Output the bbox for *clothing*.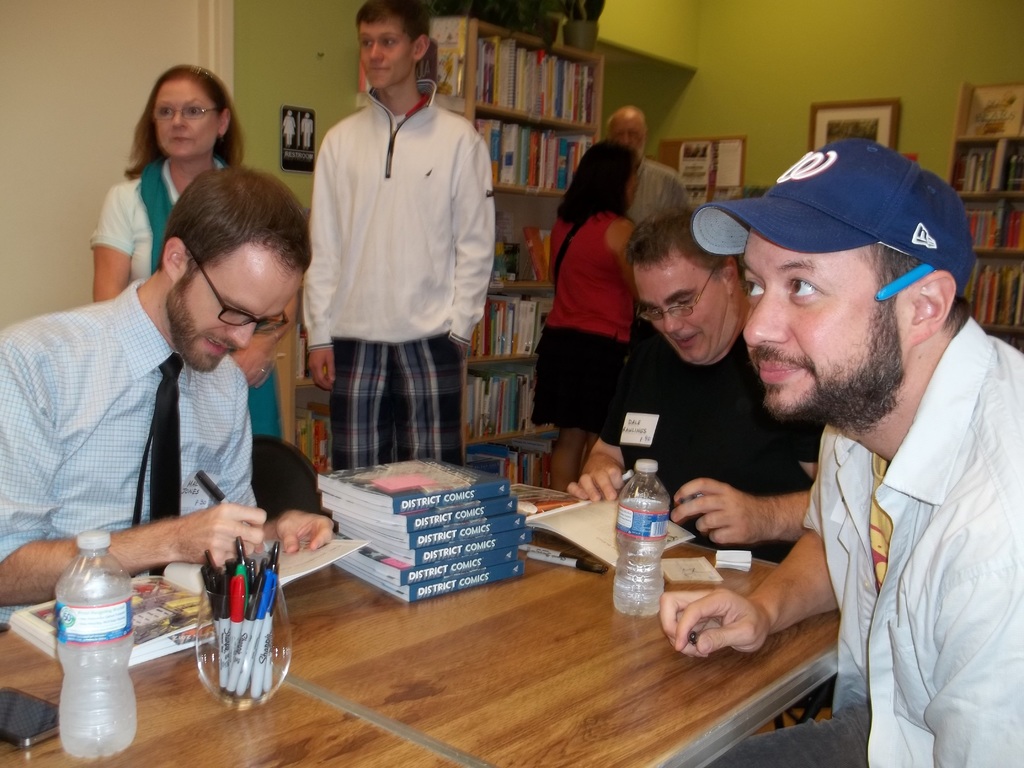
537/198/636/434.
